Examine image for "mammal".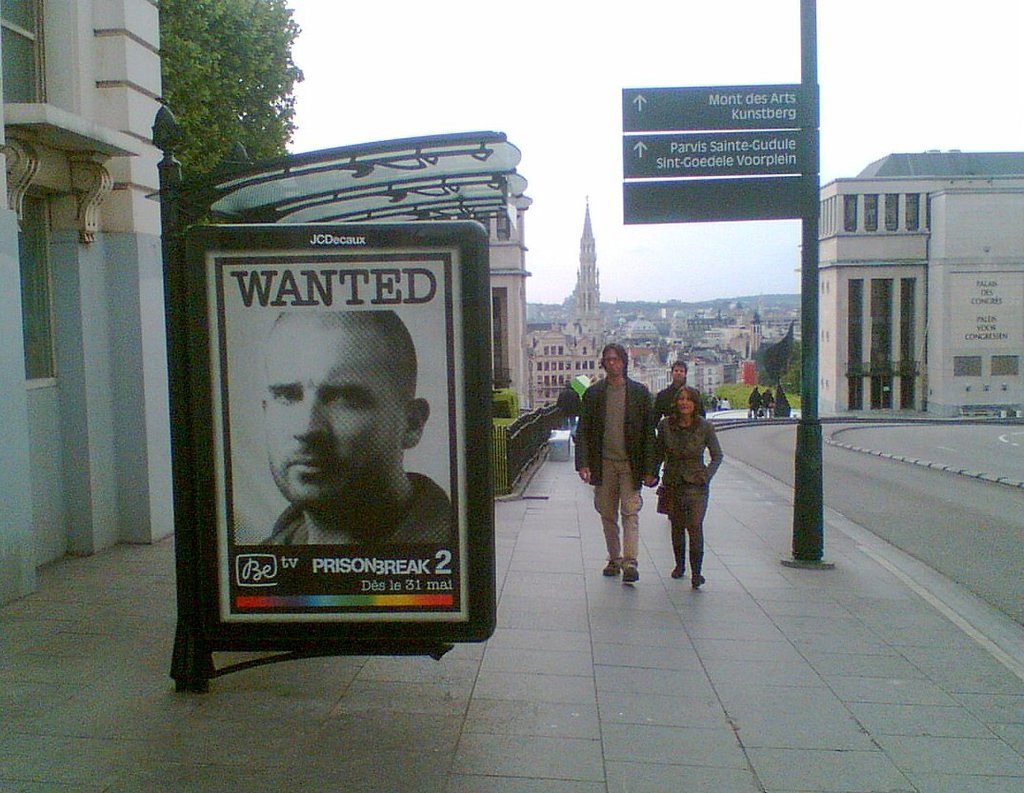
Examination result: [left=556, top=377, right=578, bottom=426].
